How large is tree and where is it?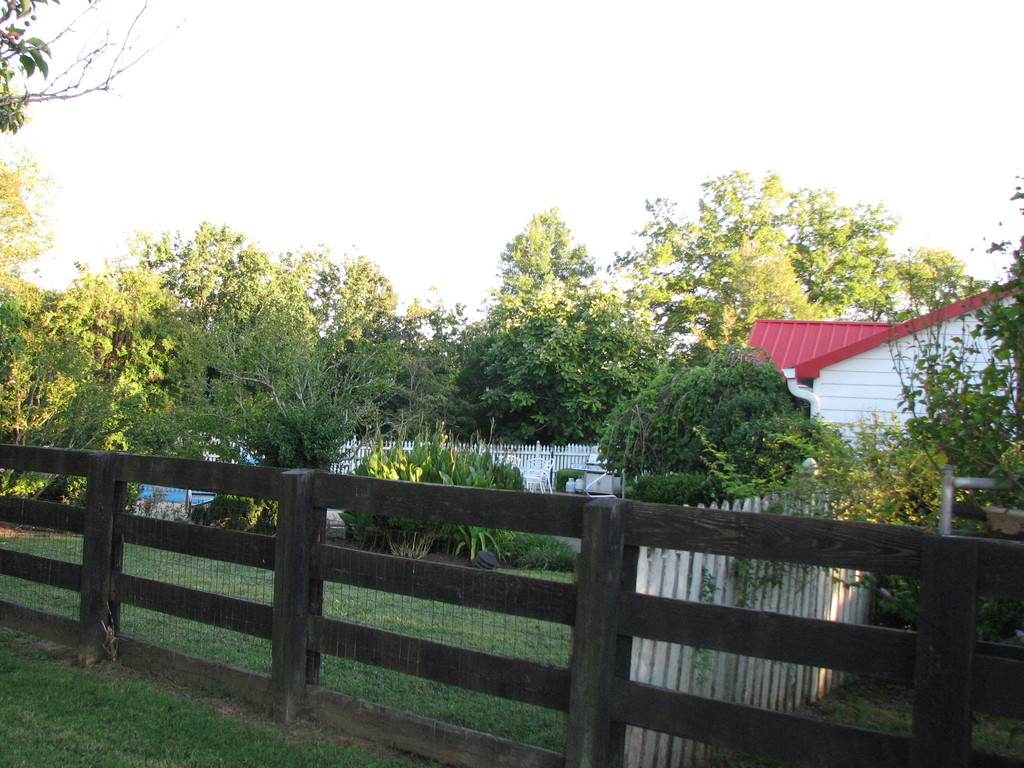
Bounding box: detection(0, 0, 184, 135).
